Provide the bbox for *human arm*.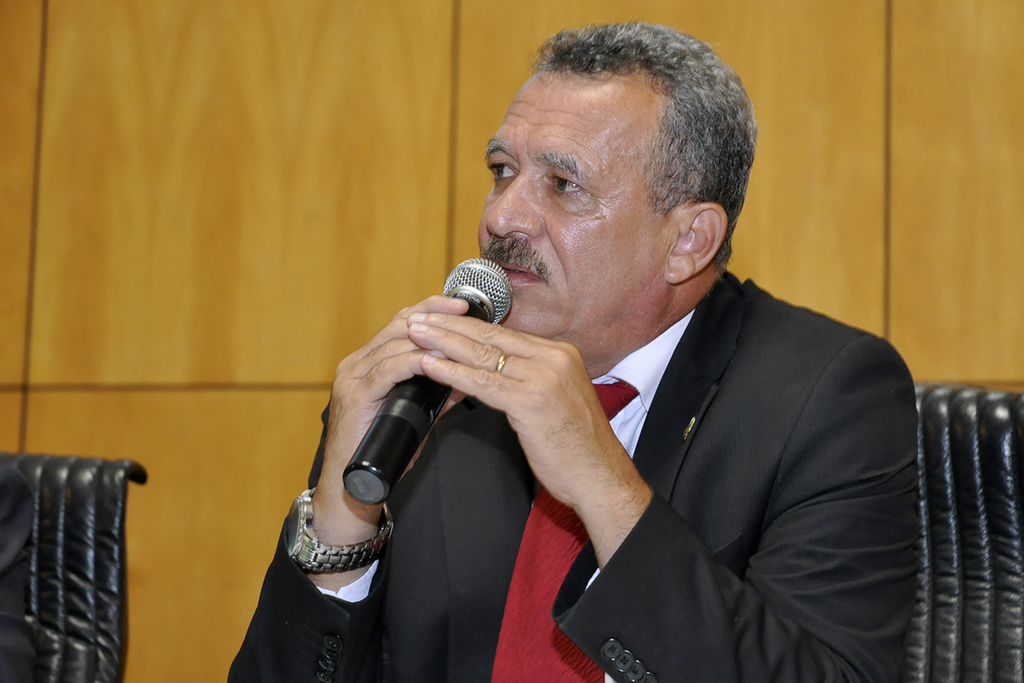
<box>405,309,920,682</box>.
